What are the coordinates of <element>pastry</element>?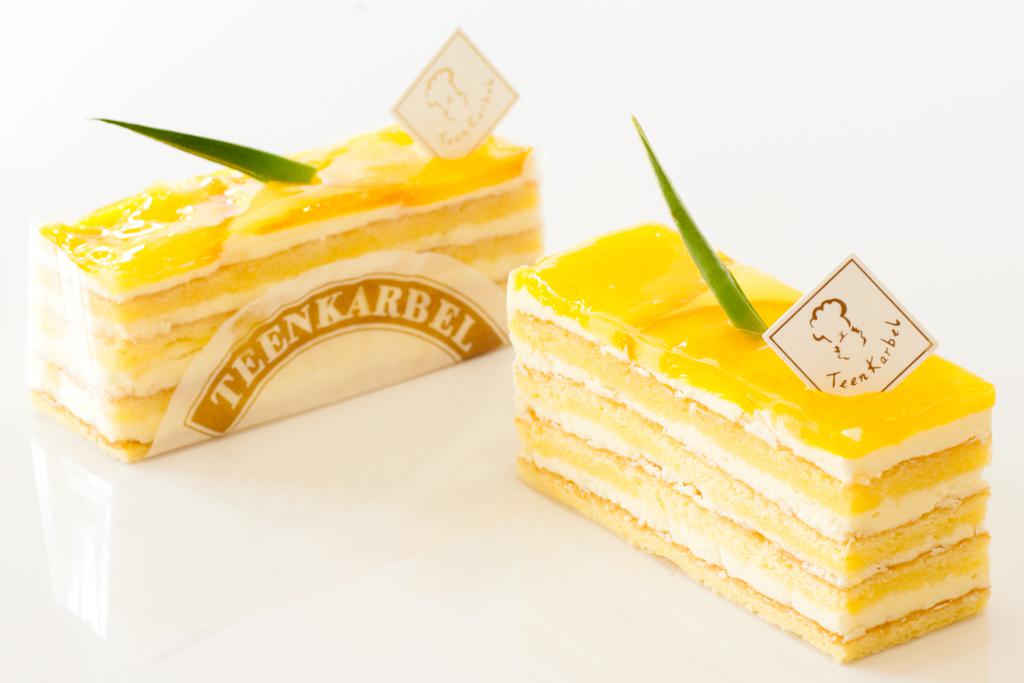
l=31, t=29, r=546, b=467.
